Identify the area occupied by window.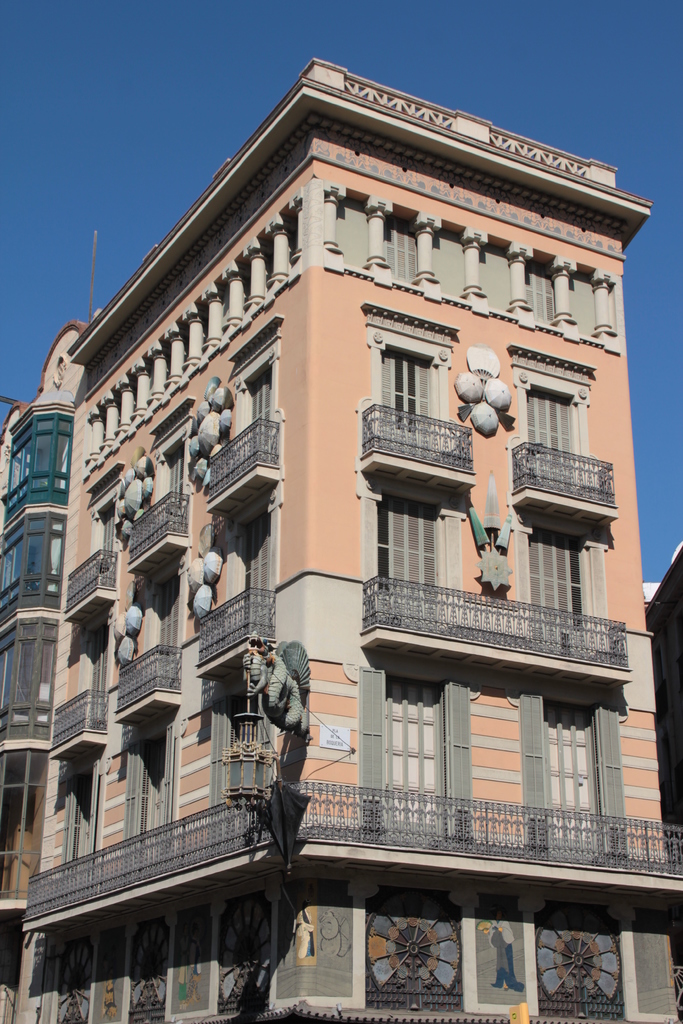
Area: detection(383, 326, 448, 419).
